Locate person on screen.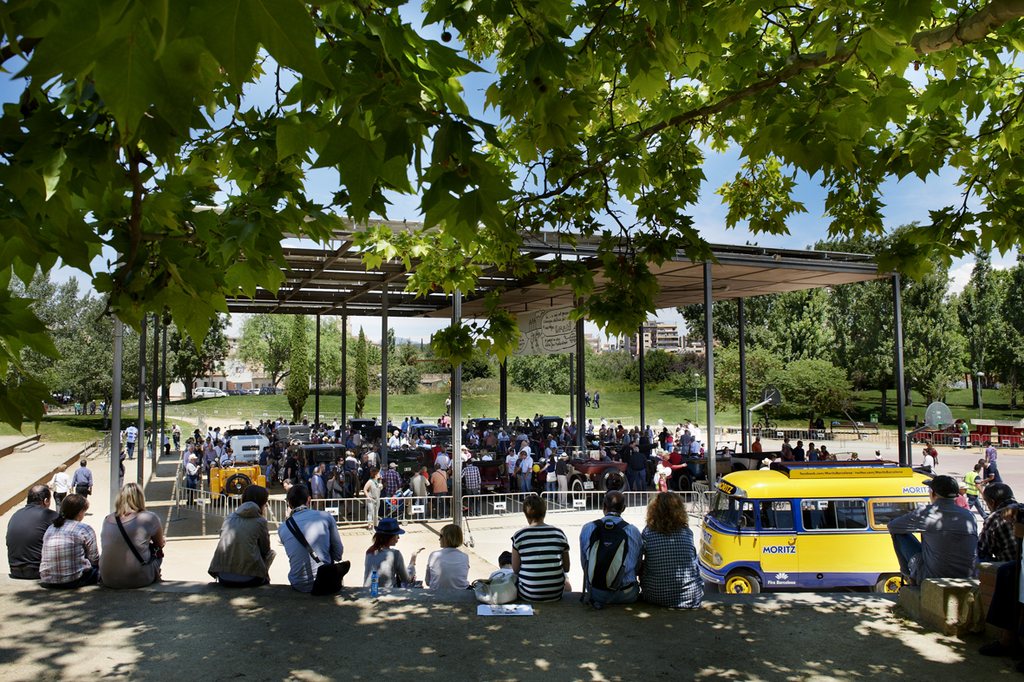
On screen at rect(986, 440, 999, 462).
